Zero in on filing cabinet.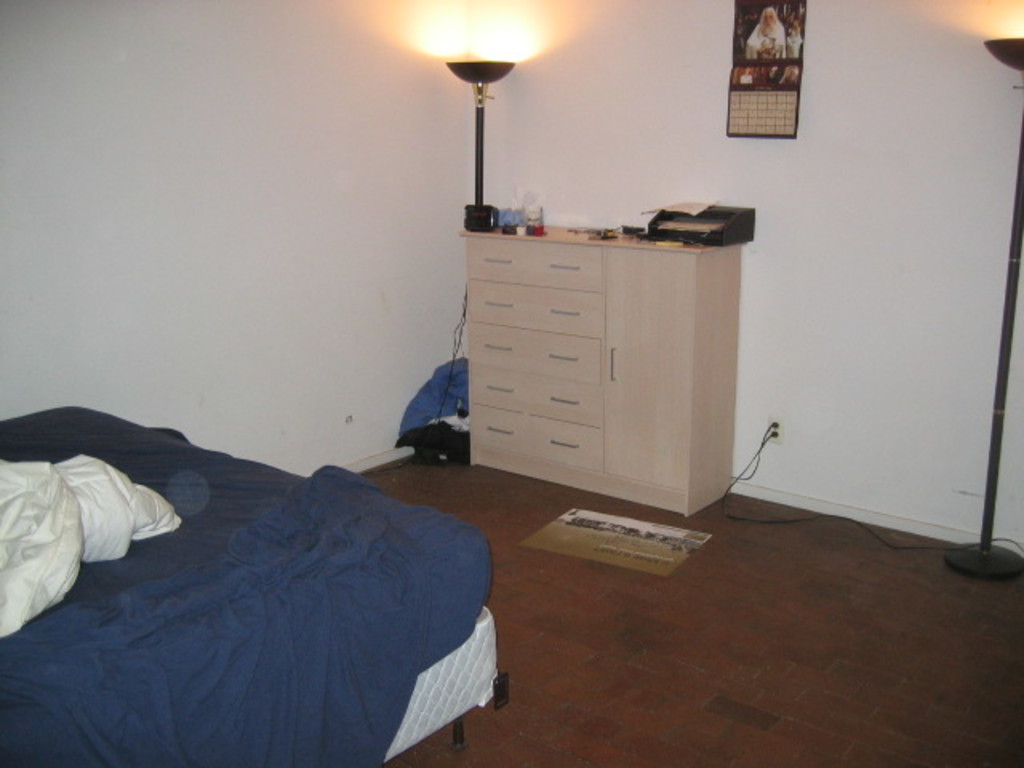
Zeroed in: <box>437,214,770,546</box>.
